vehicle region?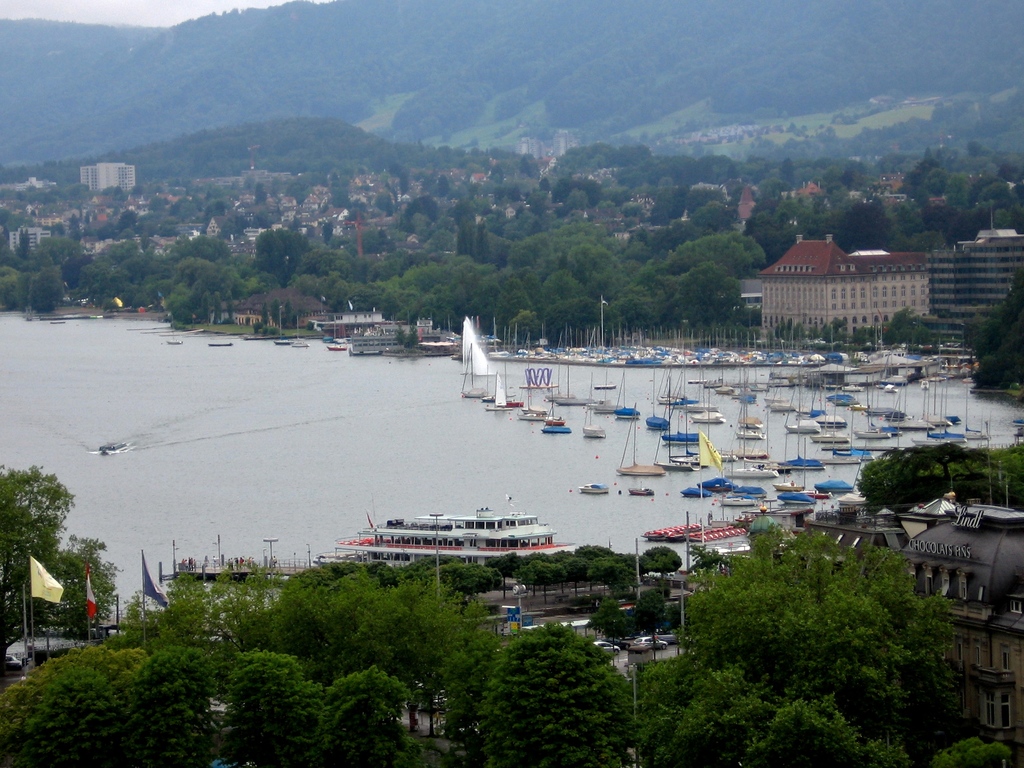
bbox=[600, 375, 640, 416]
